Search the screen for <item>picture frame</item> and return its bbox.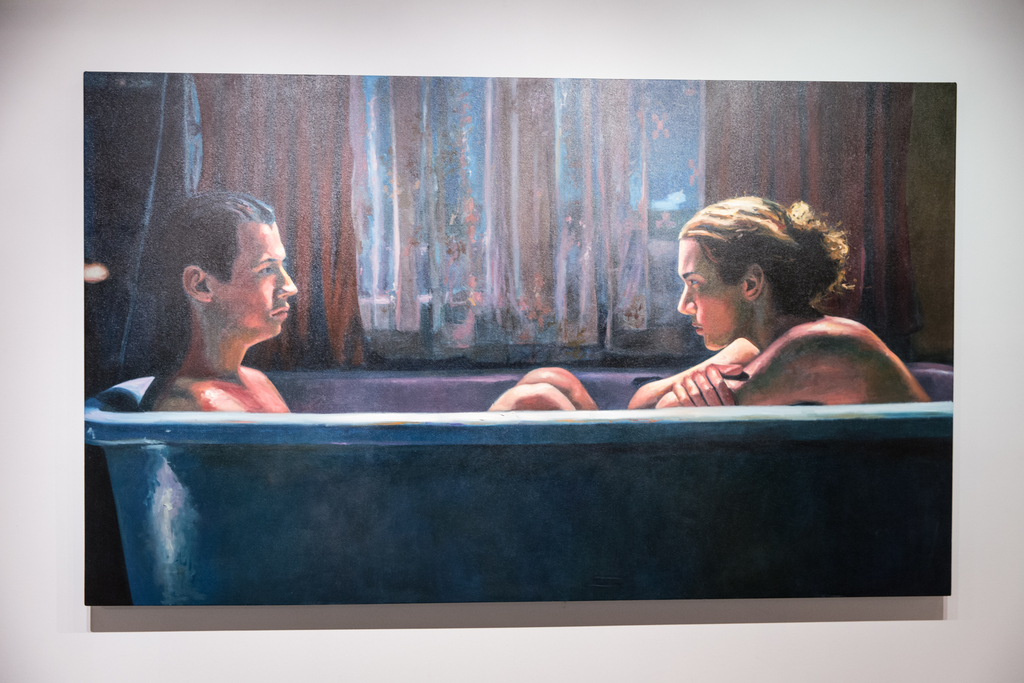
Found: box=[0, 26, 1023, 586].
